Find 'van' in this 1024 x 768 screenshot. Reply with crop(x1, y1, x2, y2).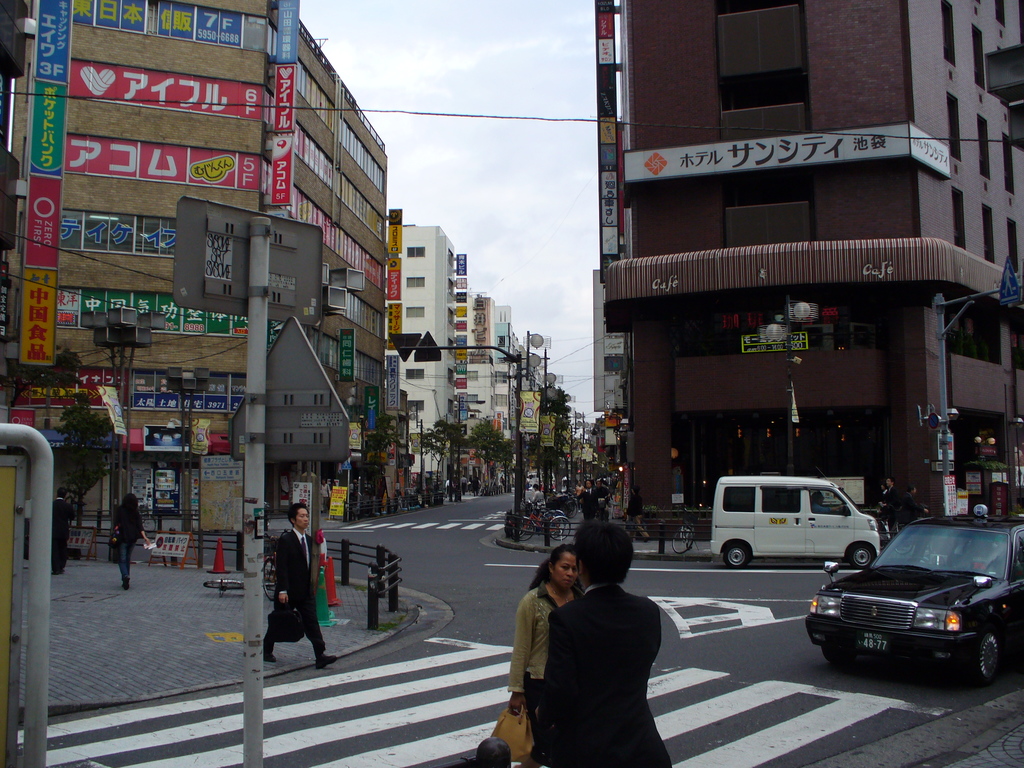
crop(707, 466, 886, 569).
